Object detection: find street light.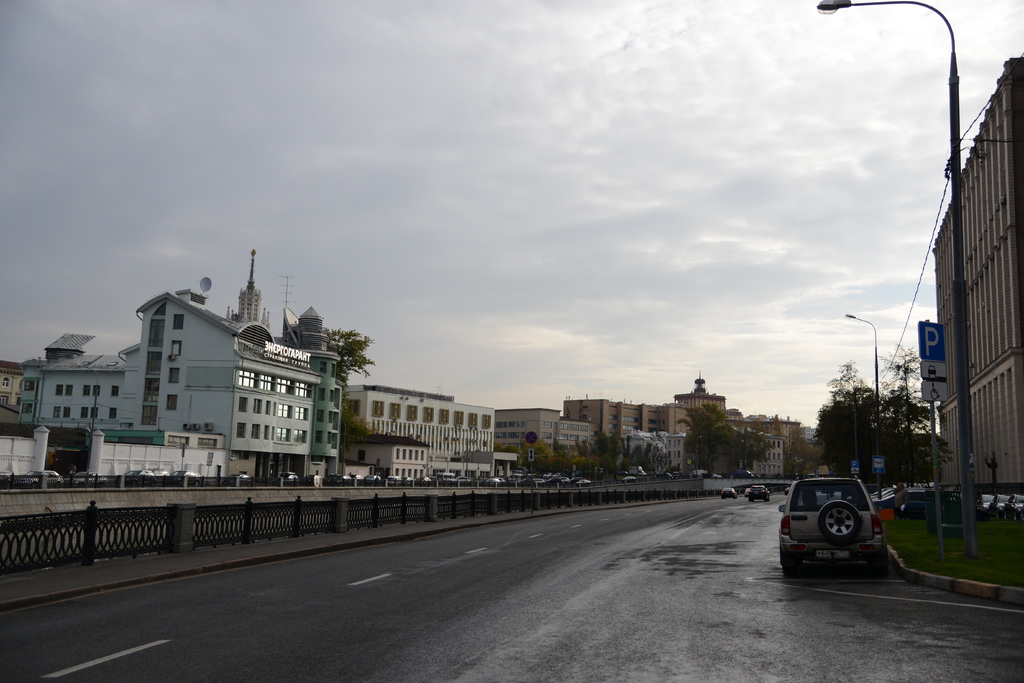
box(740, 438, 748, 465).
